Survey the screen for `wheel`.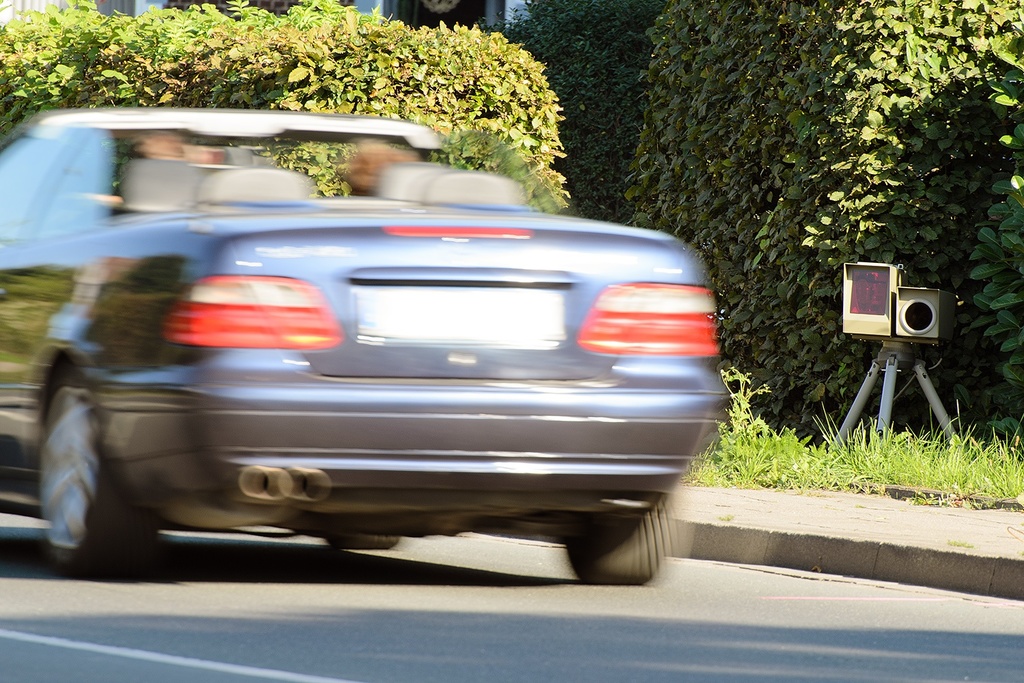
Survey found: box=[33, 374, 125, 563].
